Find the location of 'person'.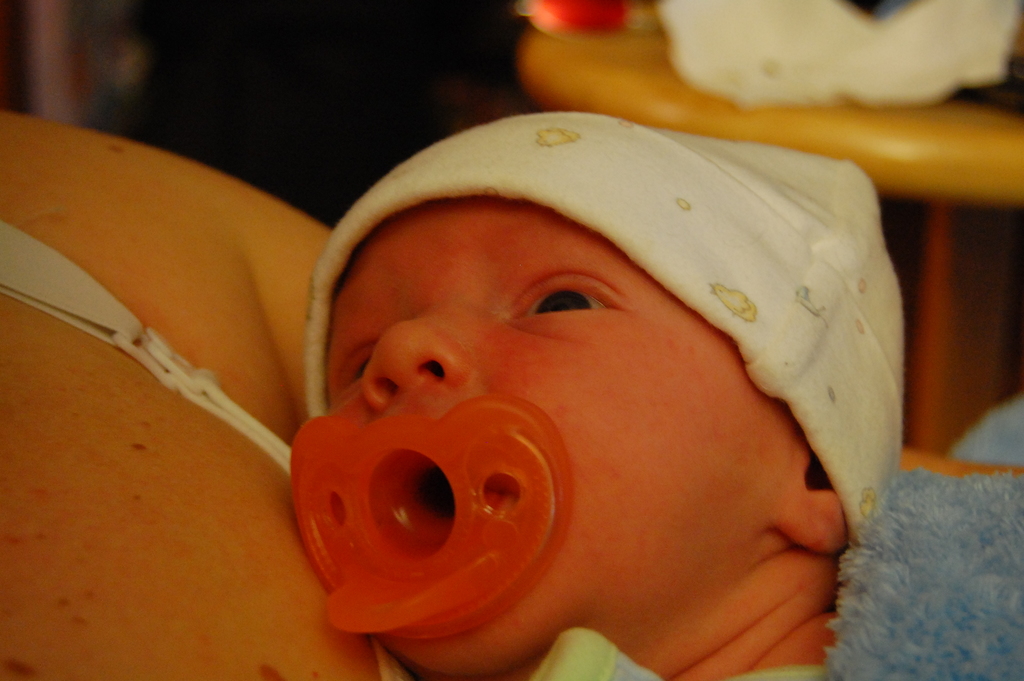
Location: (x1=211, y1=90, x2=954, y2=680).
